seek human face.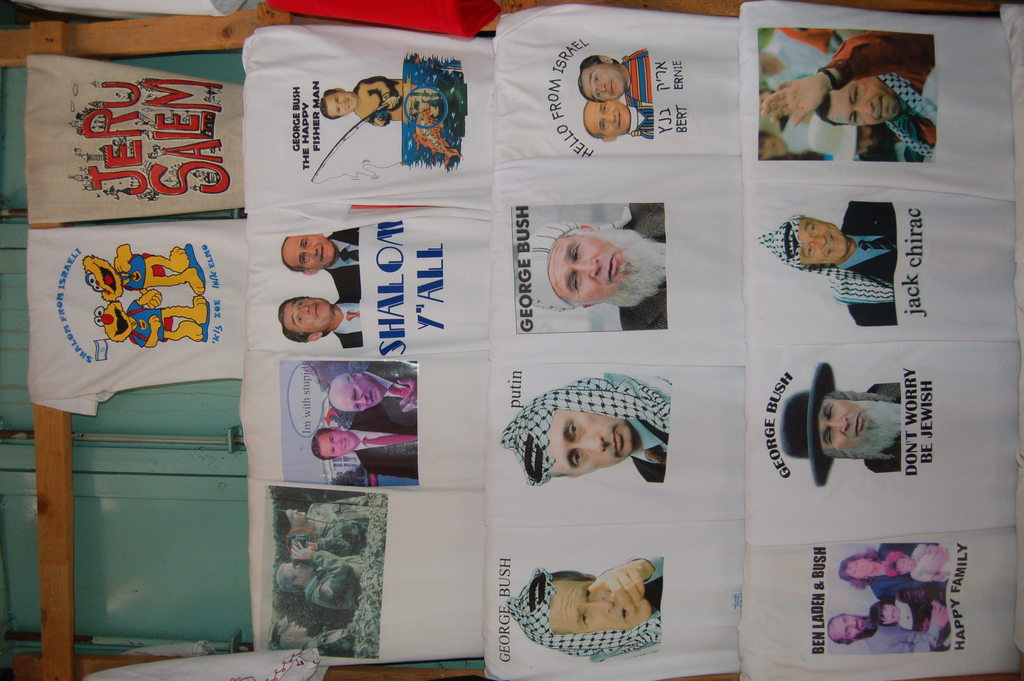
pyautogui.locateOnScreen(283, 299, 333, 331).
